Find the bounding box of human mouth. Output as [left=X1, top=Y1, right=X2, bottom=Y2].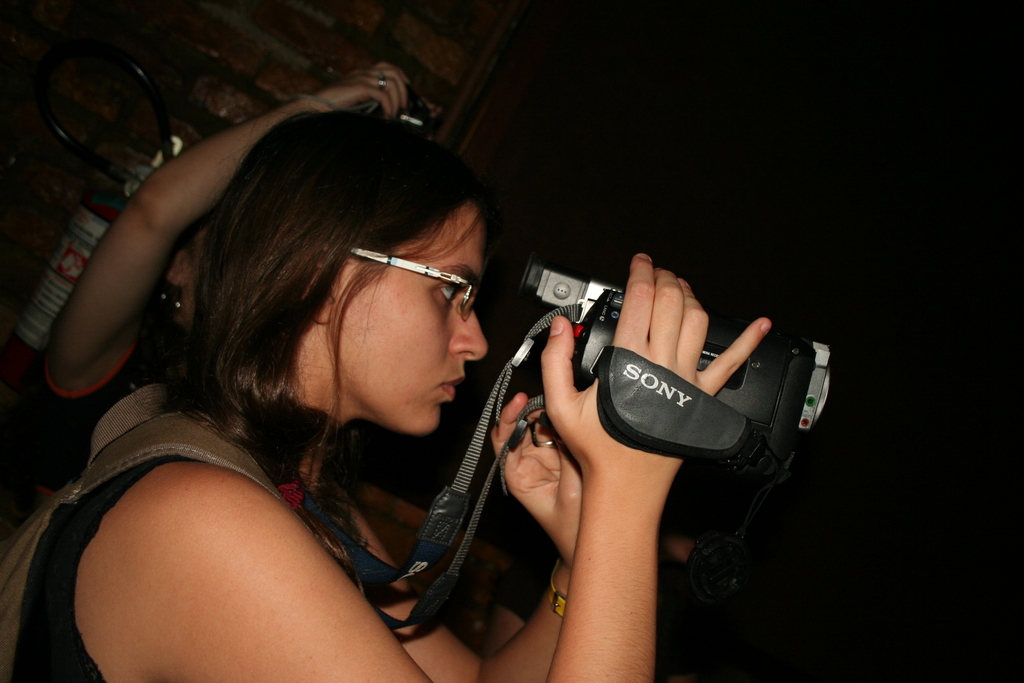
[left=436, top=372, right=464, bottom=397].
